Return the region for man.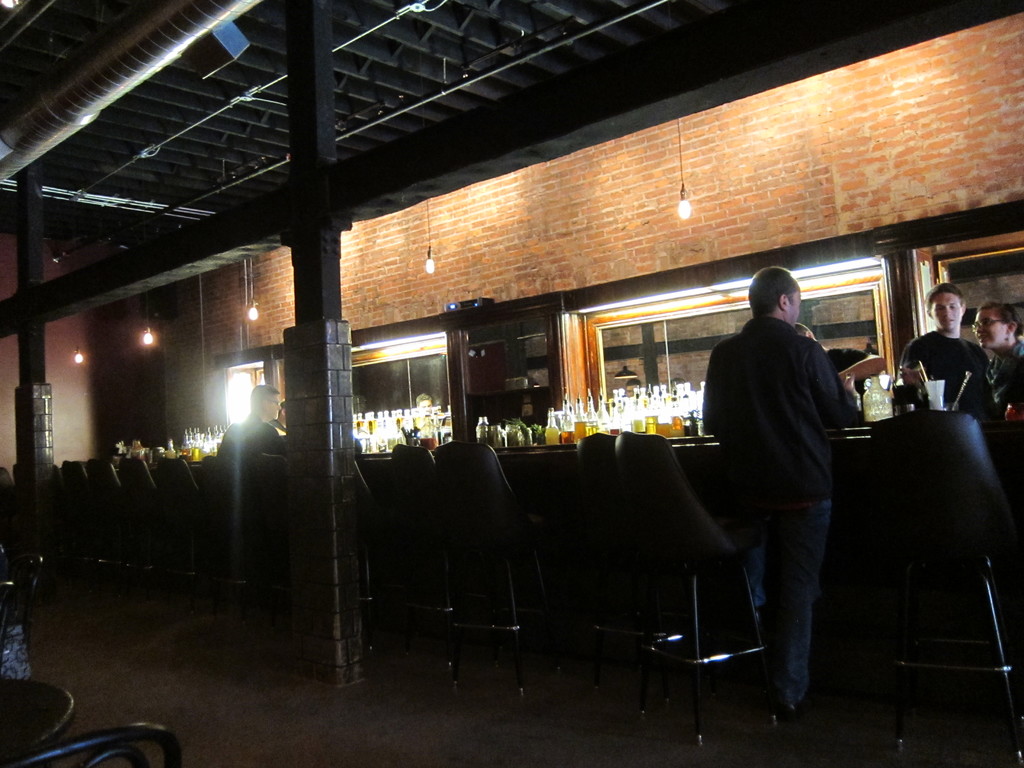
[895, 273, 996, 426].
